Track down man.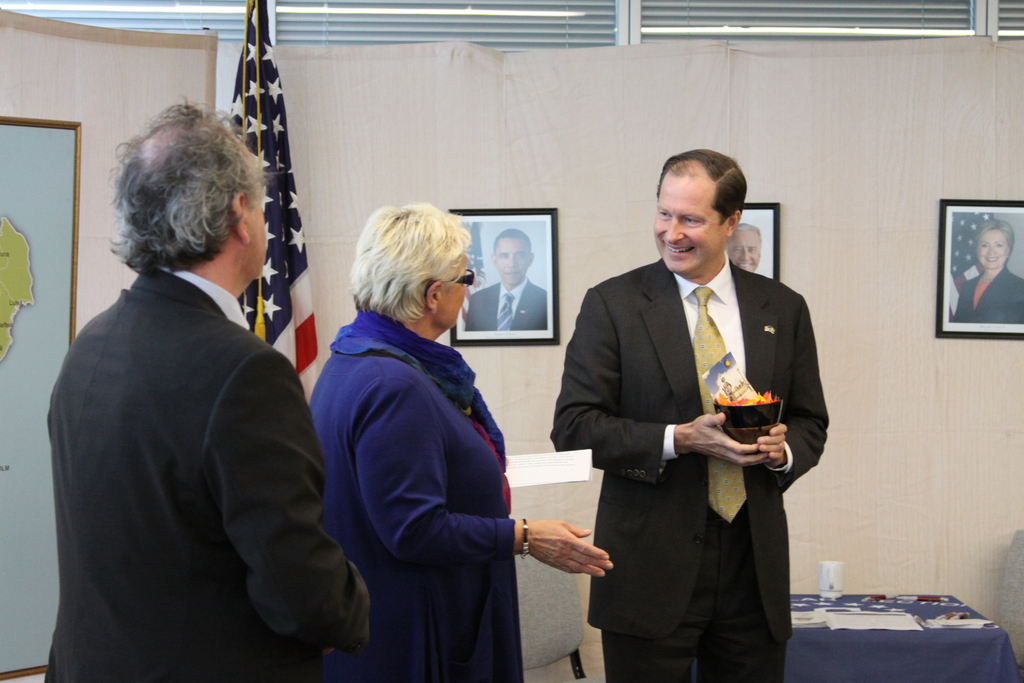
Tracked to left=724, top=224, right=762, bottom=273.
